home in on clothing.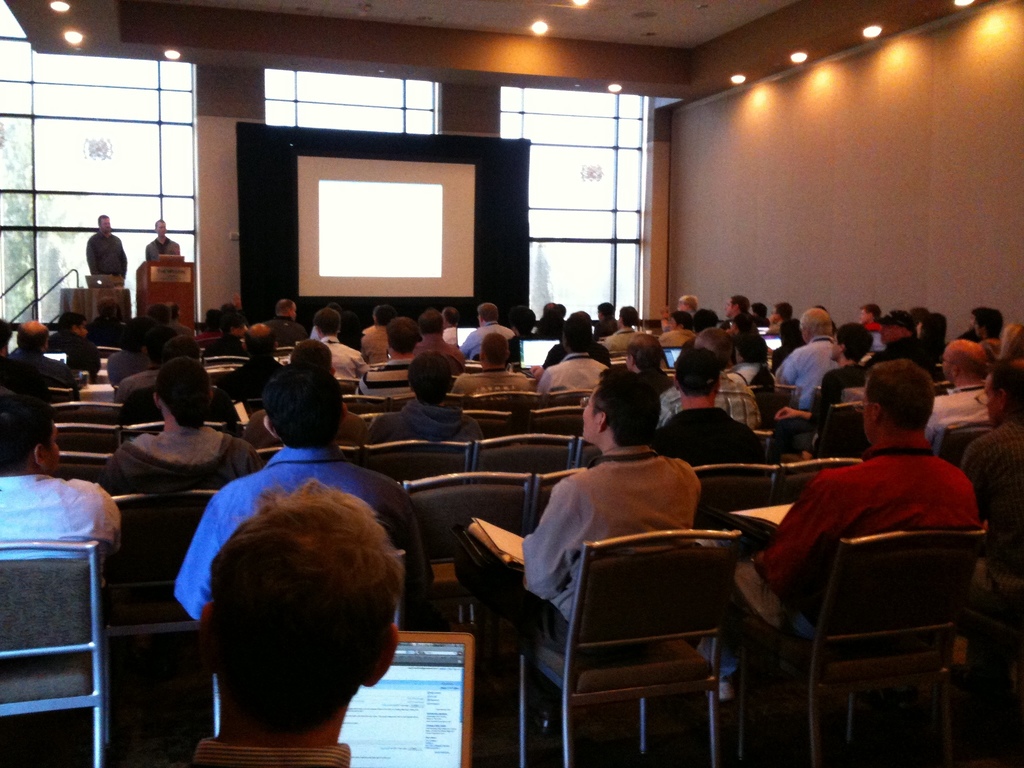
Homed in at 86,232,127,276.
